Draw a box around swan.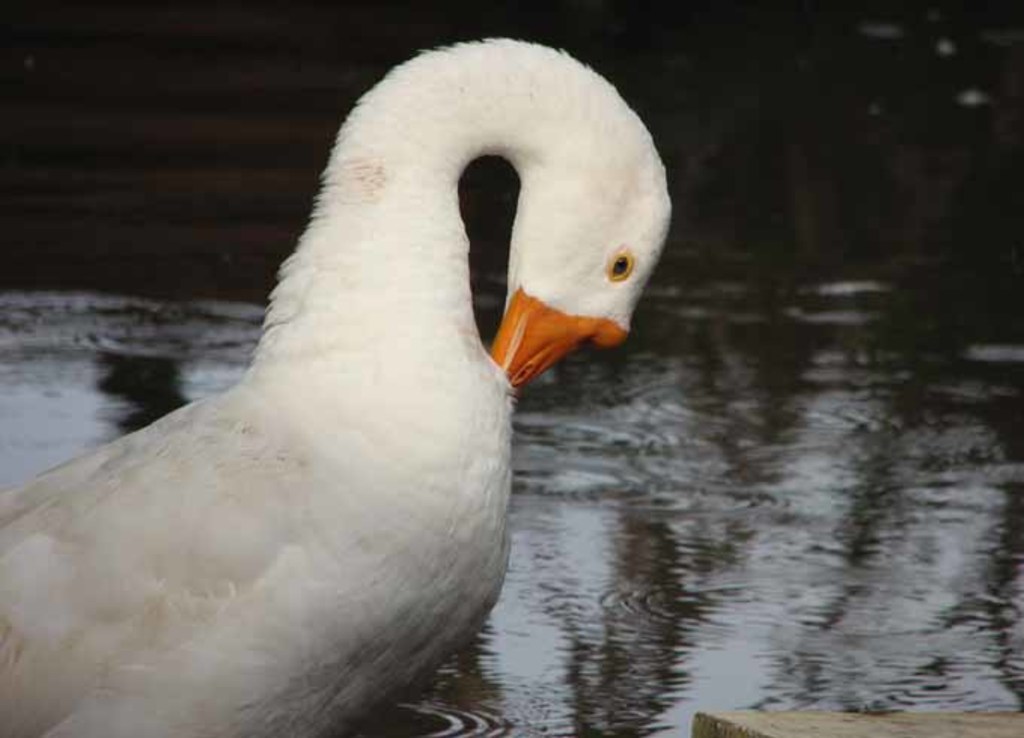
x1=0 y1=33 x2=672 y2=736.
